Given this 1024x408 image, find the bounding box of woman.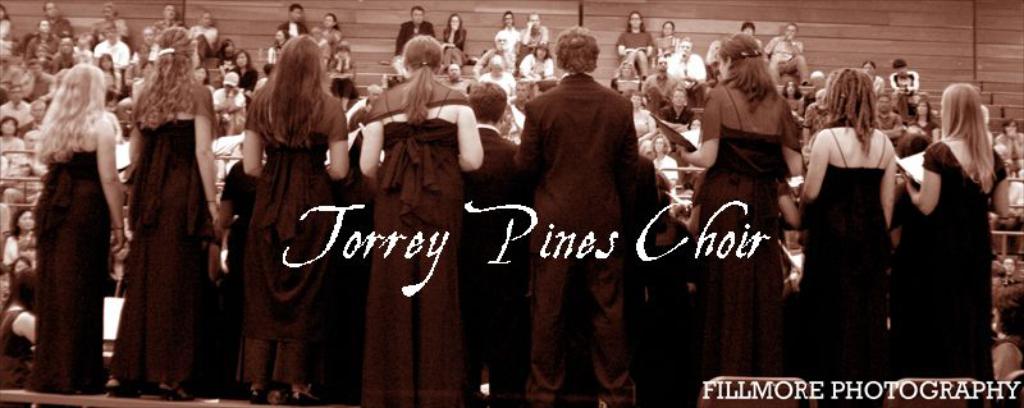
detection(479, 54, 517, 104).
